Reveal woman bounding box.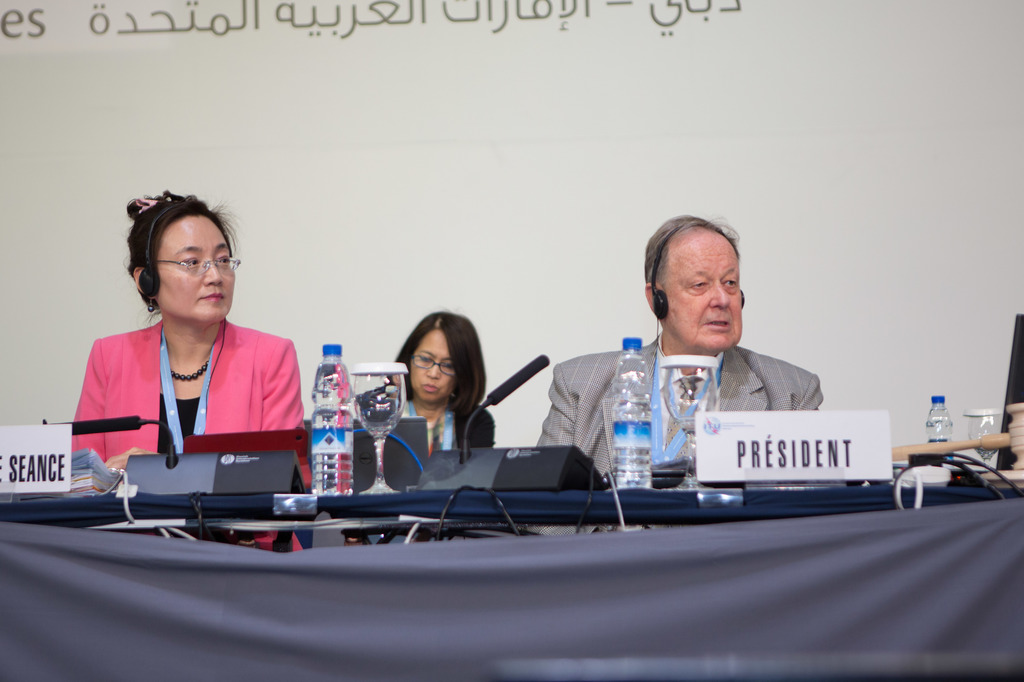
Revealed: 349:307:497:459.
